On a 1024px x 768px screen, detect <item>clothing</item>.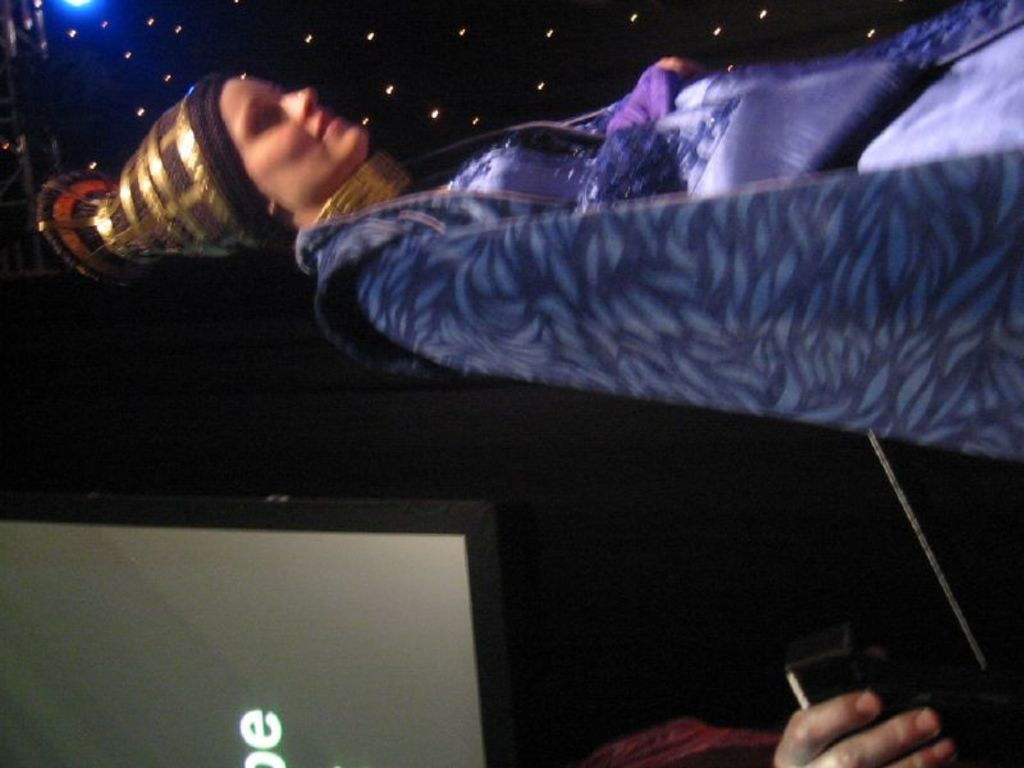
pyautogui.locateOnScreen(571, 719, 786, 767).
